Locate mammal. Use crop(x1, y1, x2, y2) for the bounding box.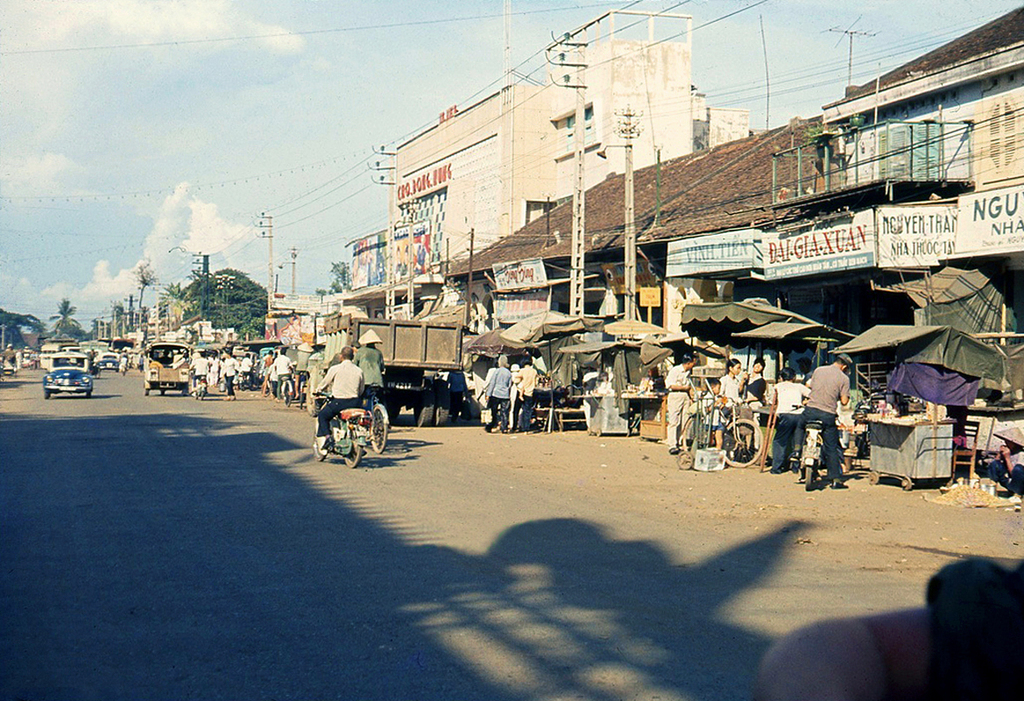
crop(665, 349, 692, 448).
